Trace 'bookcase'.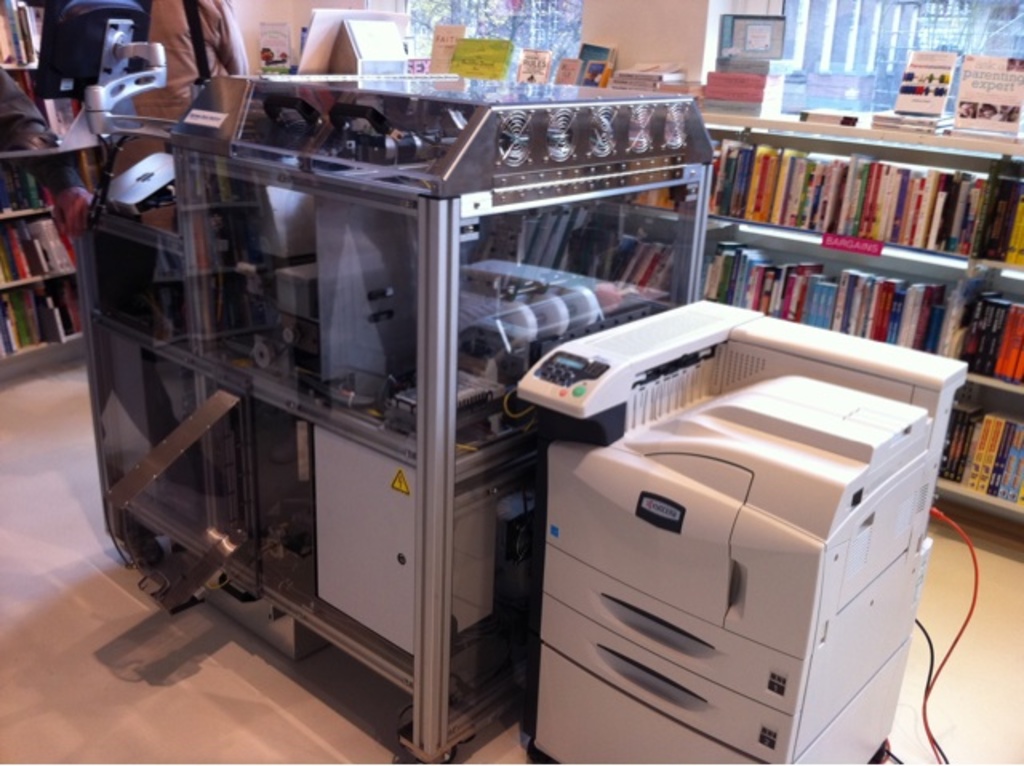
Traced to (x1=0, y1=0, x2=85, y2=363).
